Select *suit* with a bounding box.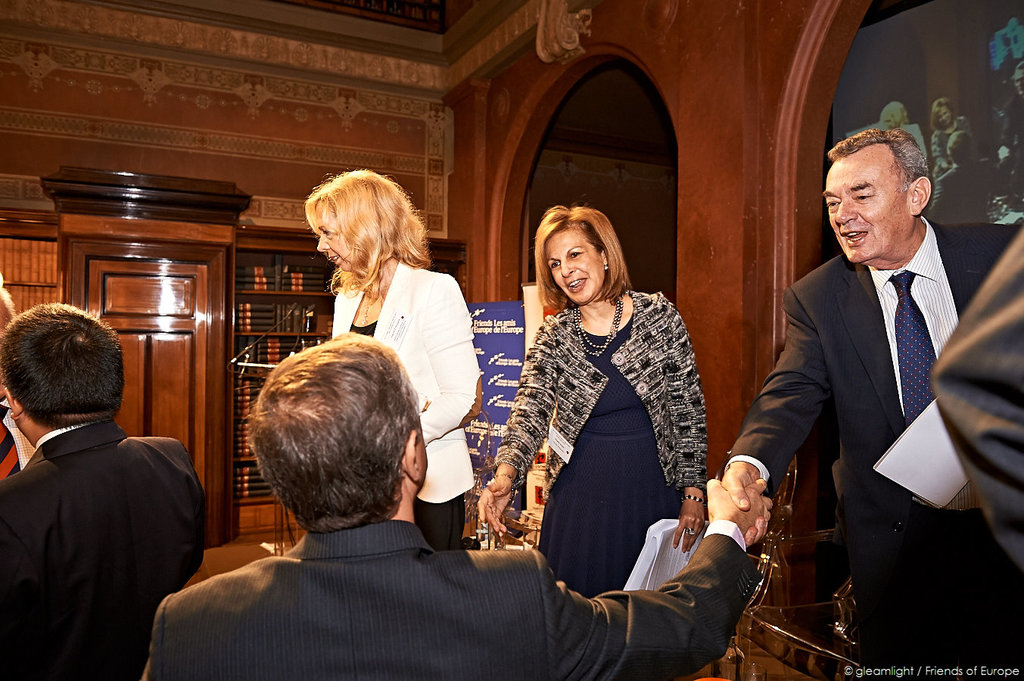
(left=328, top=250, right=481, bottom=546).
